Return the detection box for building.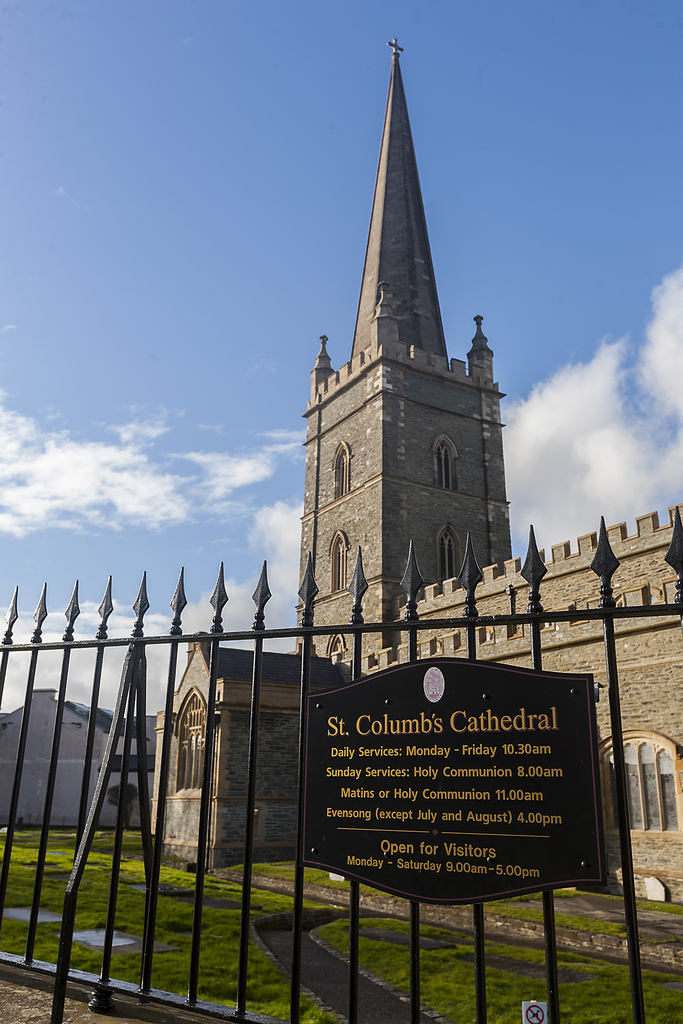
{"left": 0, "top": 689, "right": 154, "bottom": 834}.
